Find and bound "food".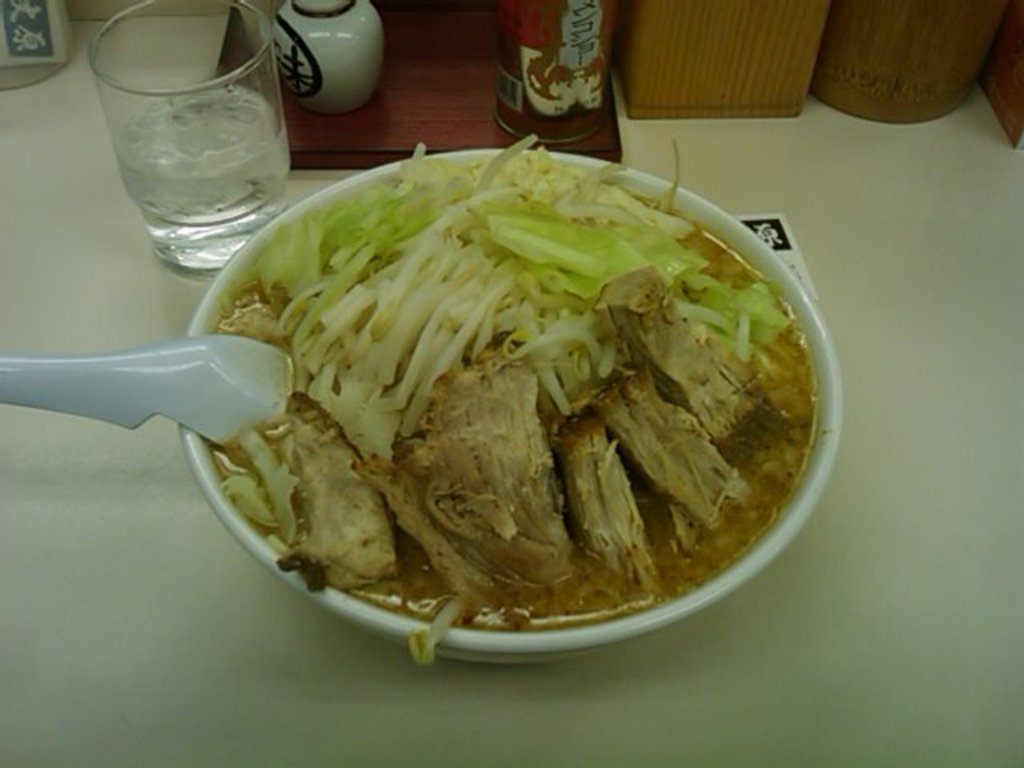
Bound: rect(186, 126, 835, 626).
